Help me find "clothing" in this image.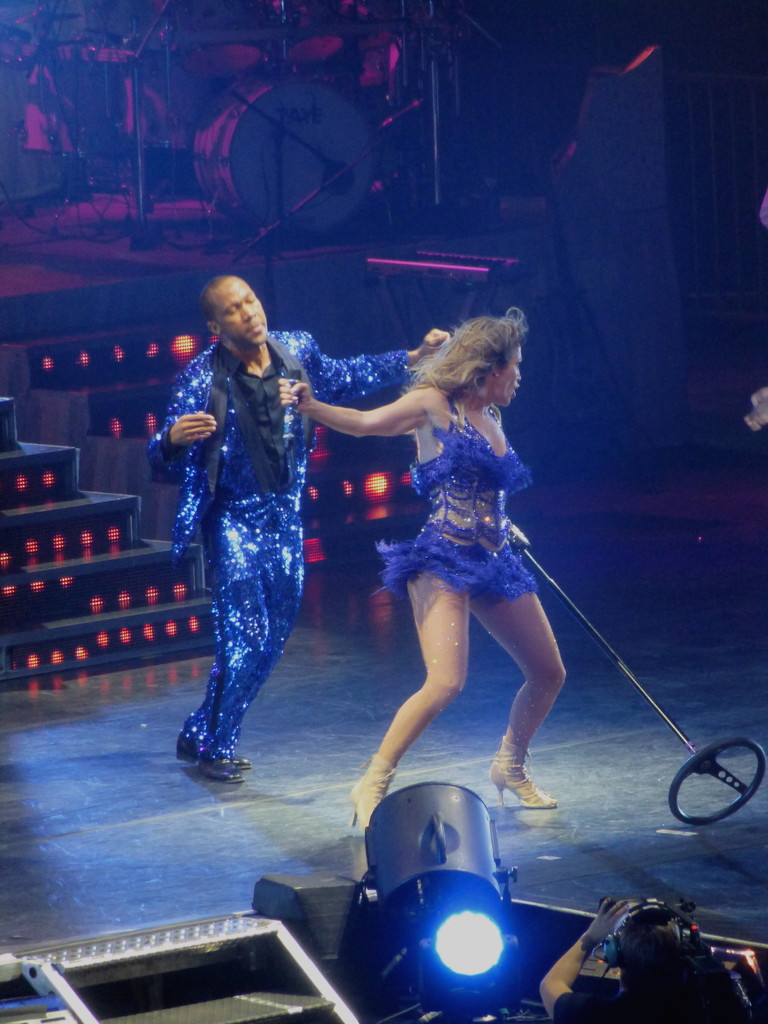
Found it: box(148, 328, 414, 762).
